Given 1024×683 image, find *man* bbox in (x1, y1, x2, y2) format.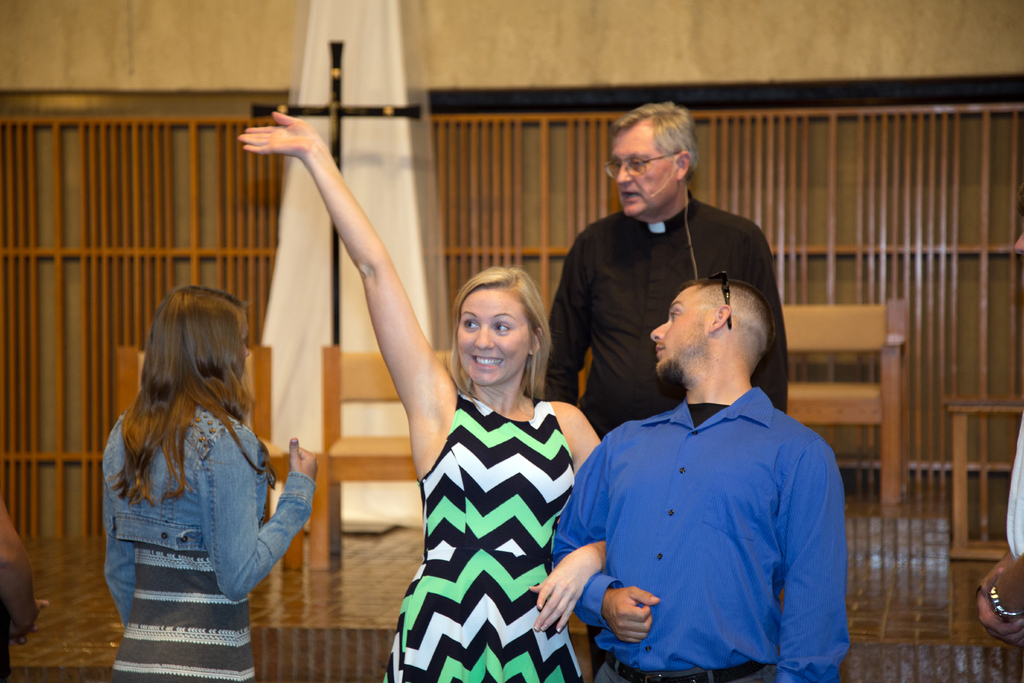
(564, 224, 865, 682).
